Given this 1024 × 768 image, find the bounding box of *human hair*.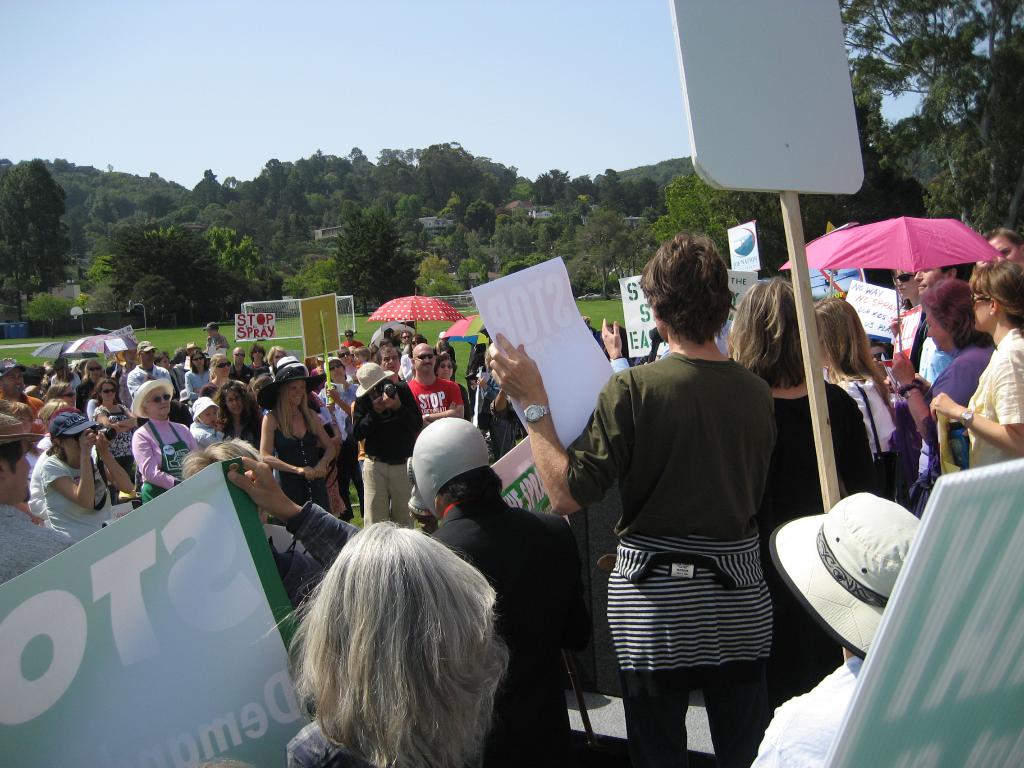
x1=31 y1=397 x2=65 y2=424.
